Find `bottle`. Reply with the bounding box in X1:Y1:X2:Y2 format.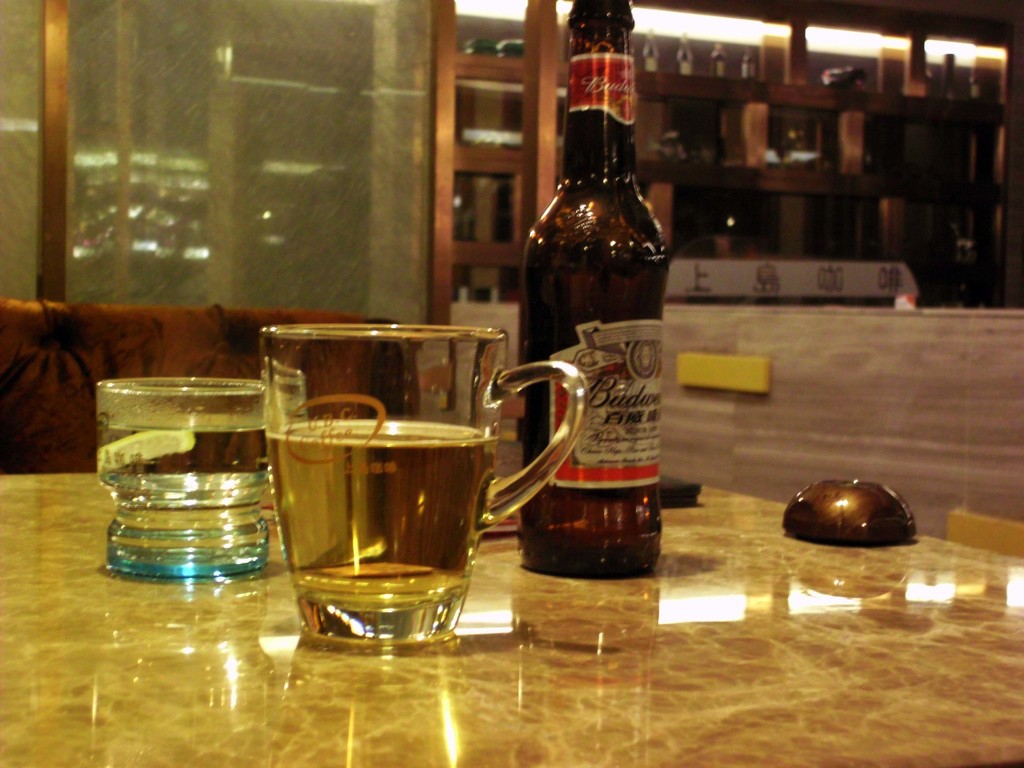
643:28:660:72.
